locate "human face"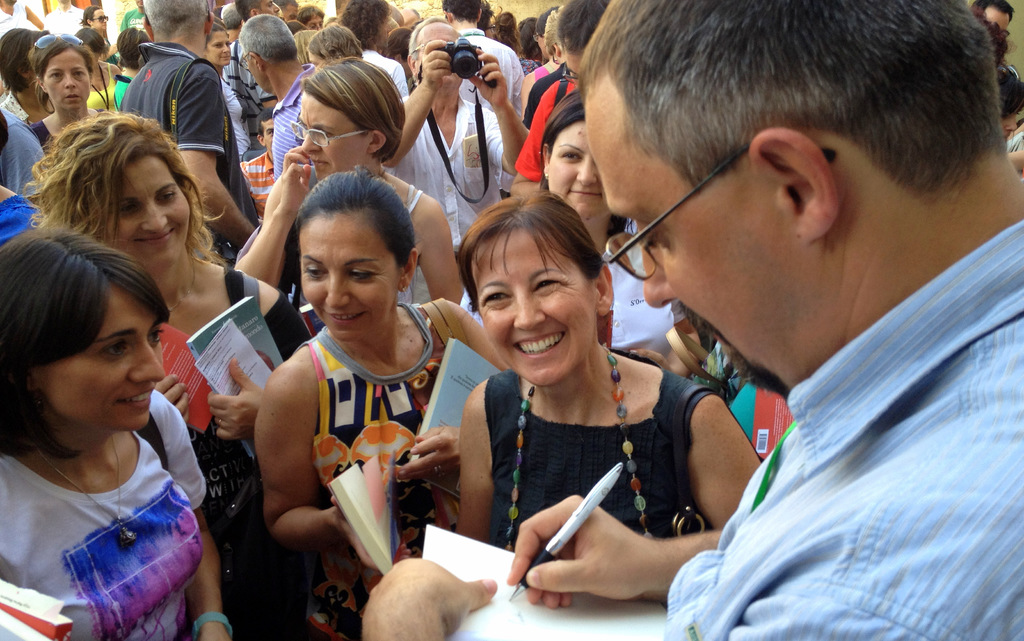
(579,76,806,392)
